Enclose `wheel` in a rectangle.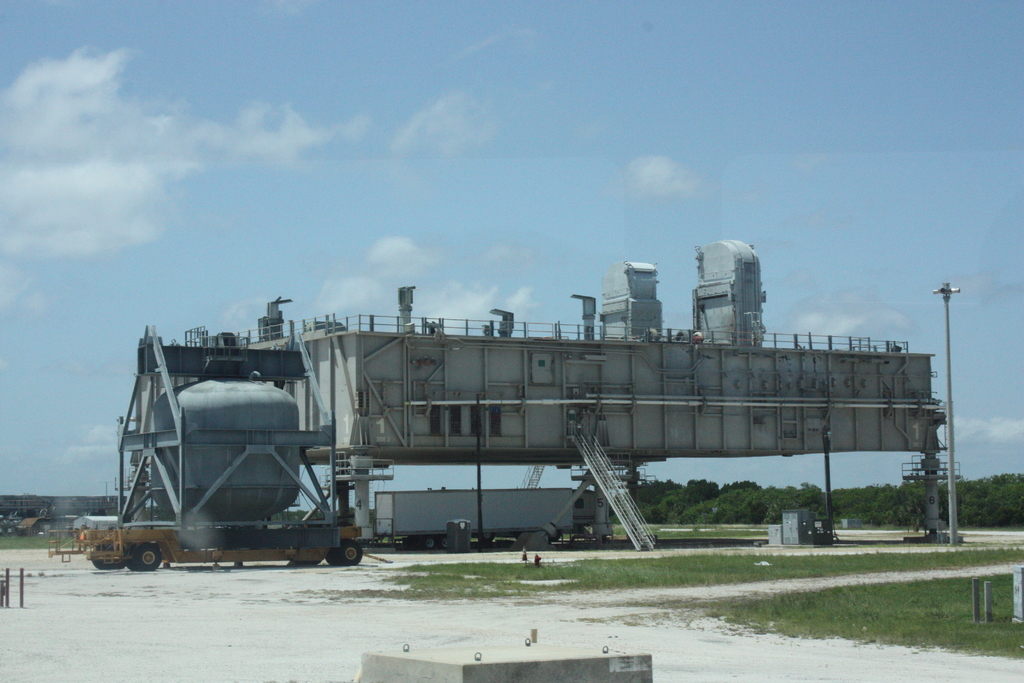
<box>127,544,161,572</box>.
